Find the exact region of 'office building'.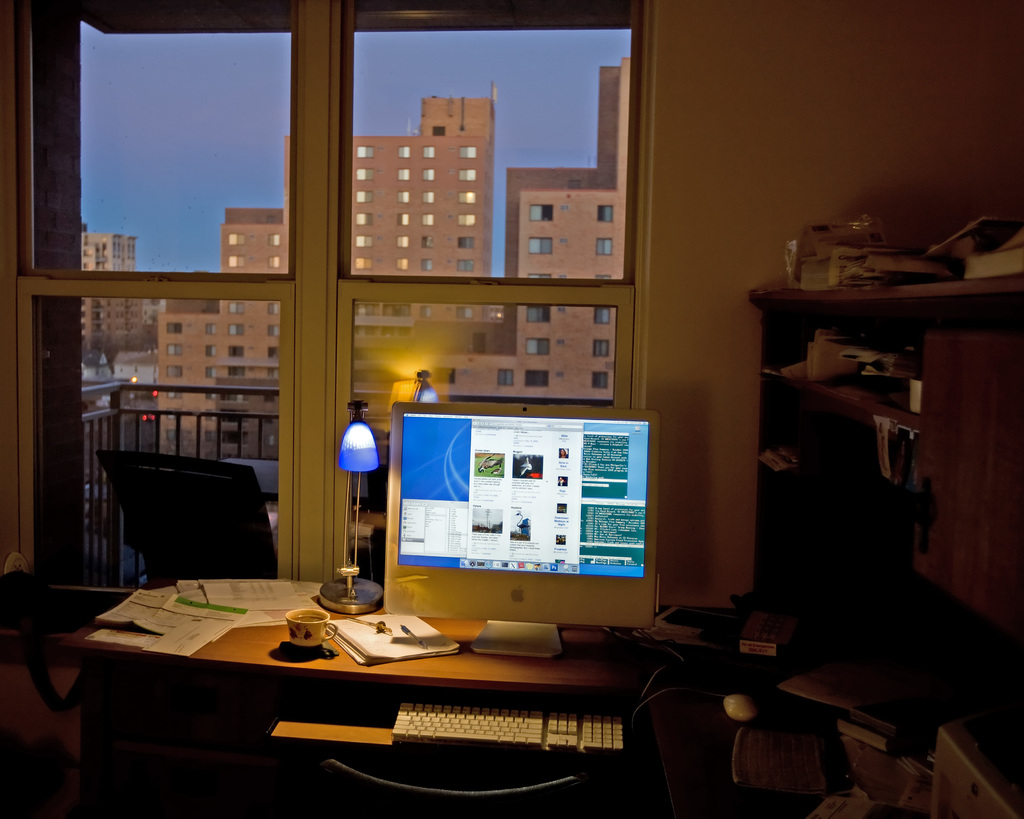
Exact region: [0,0,1023,818].
